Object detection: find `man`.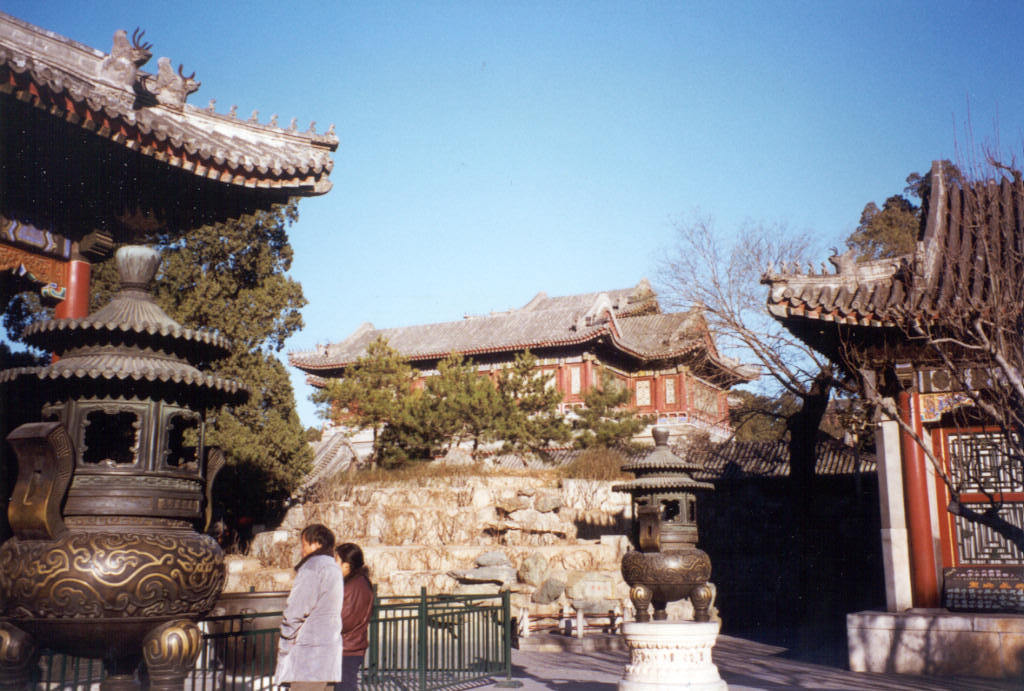
[256,524,353,679].
